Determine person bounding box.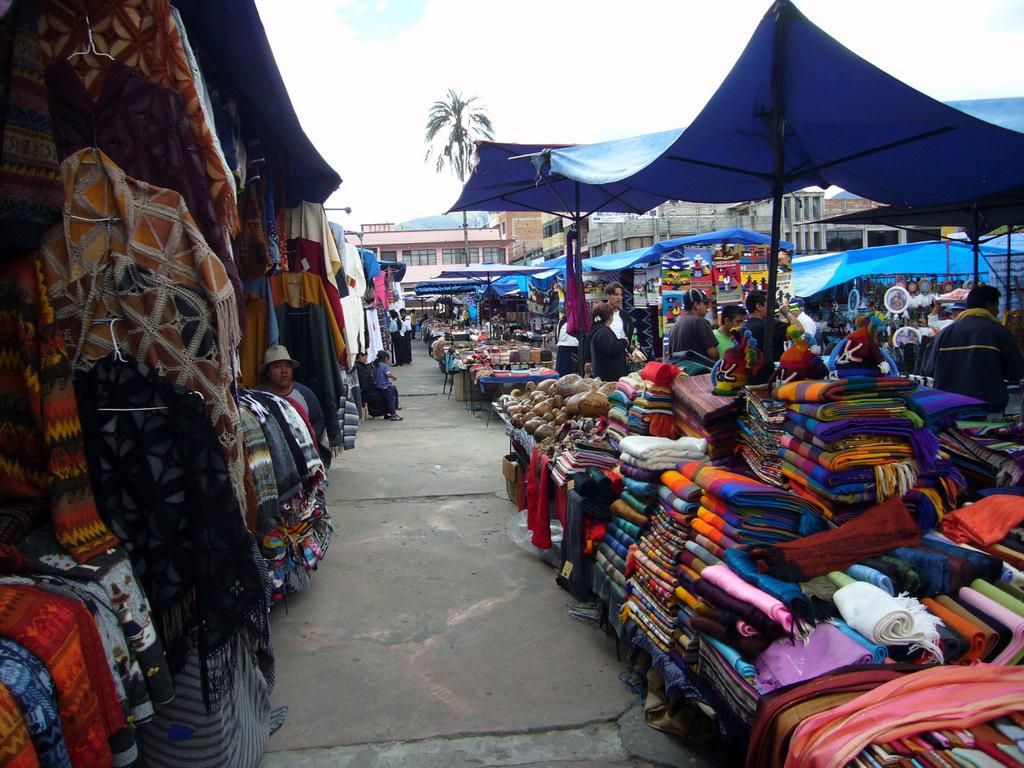
Determined: 608,273,633,362.
